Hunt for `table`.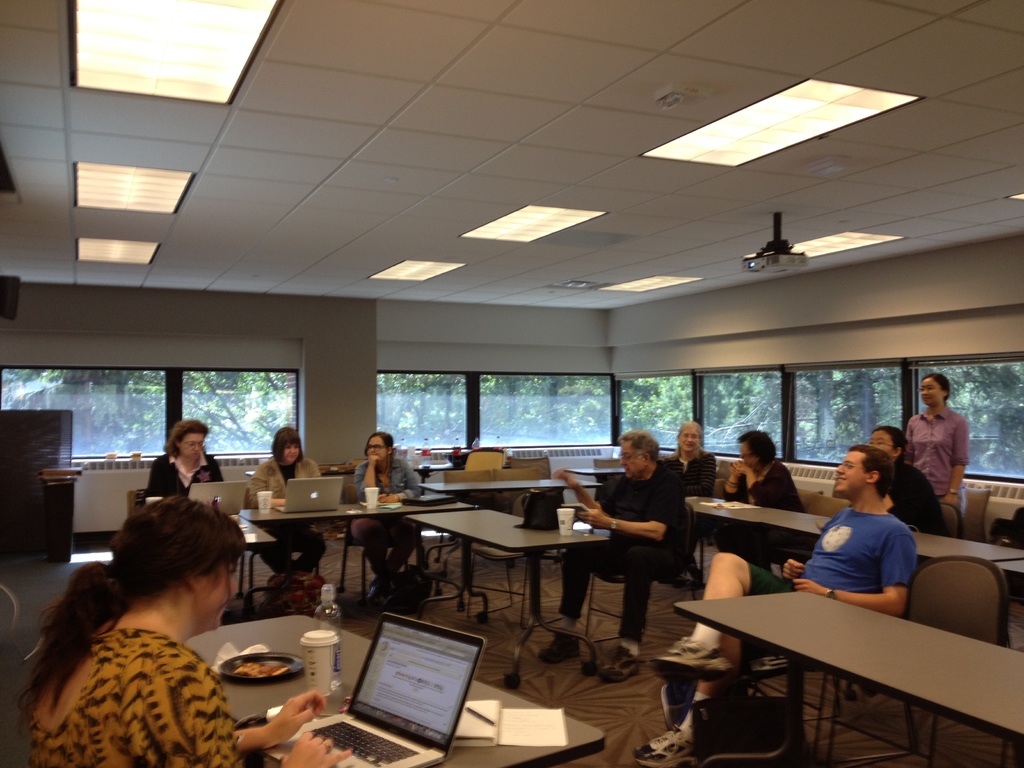
Hunted down at box=[991, 557, 1023, 573].
